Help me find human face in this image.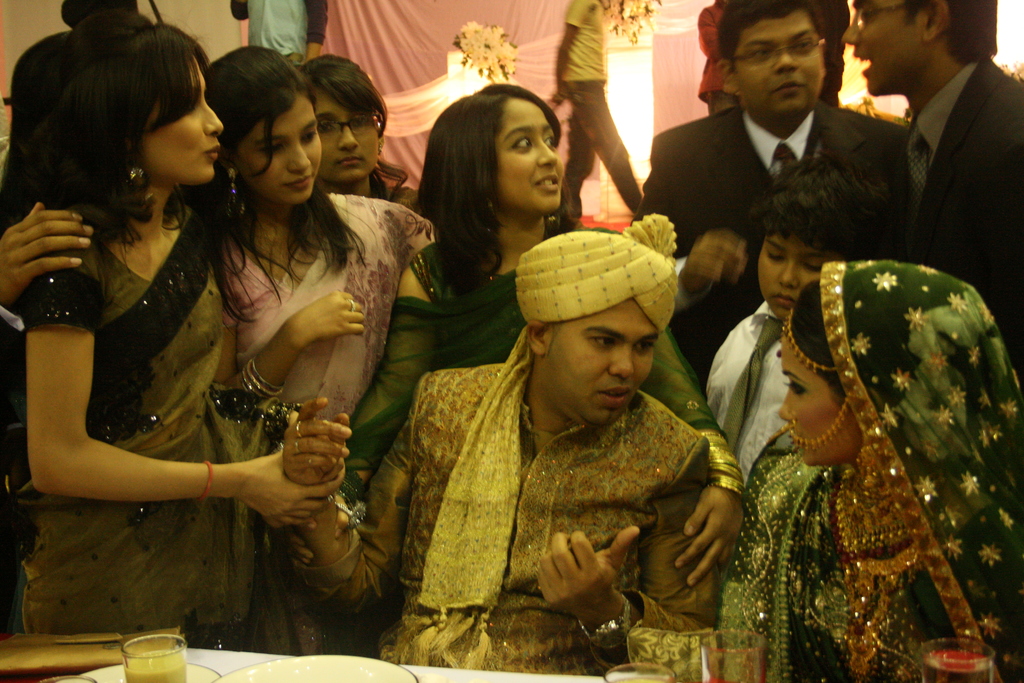
Found it: box=[500, 99, 566, 215].
